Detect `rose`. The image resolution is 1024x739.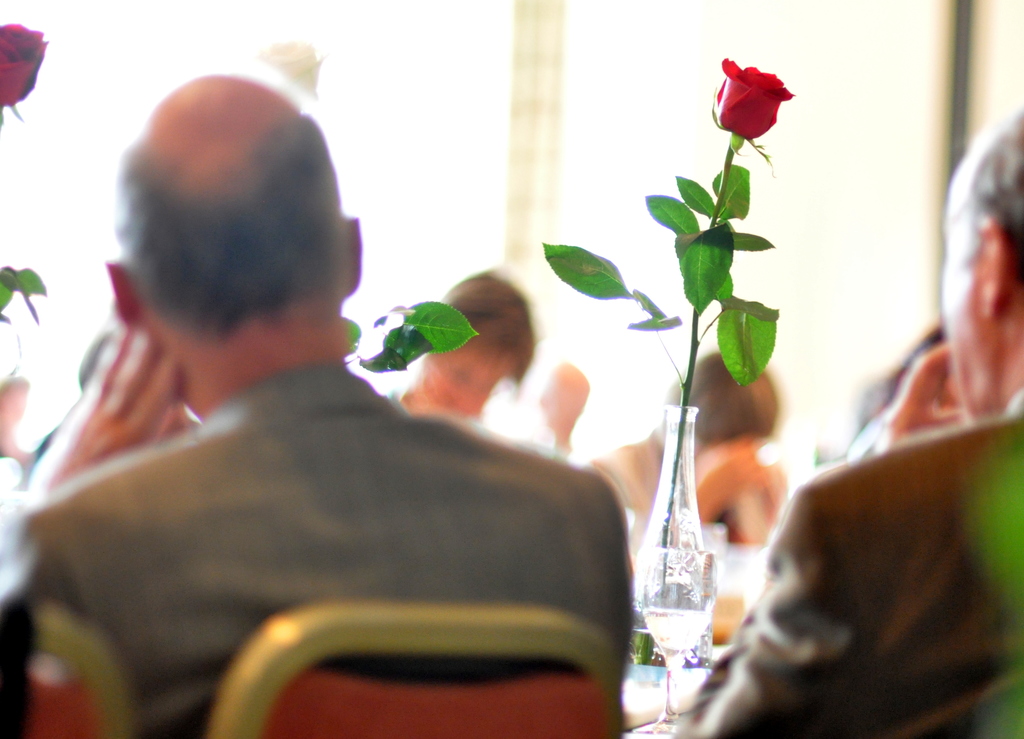
[710,54,795,139].
